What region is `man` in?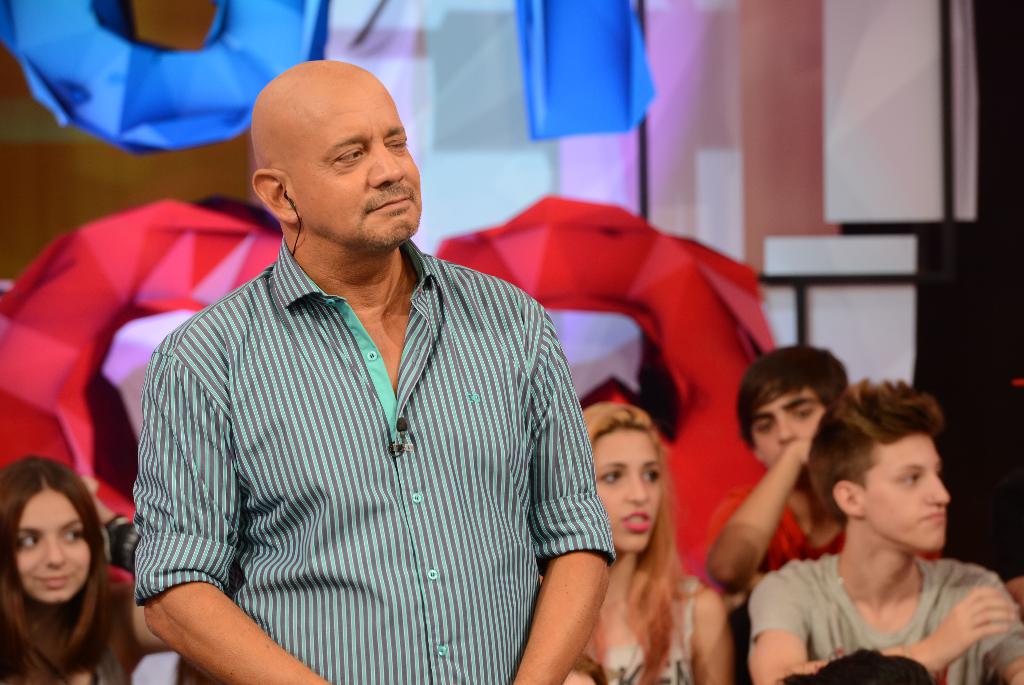
[749, 378, 1023, 684].
